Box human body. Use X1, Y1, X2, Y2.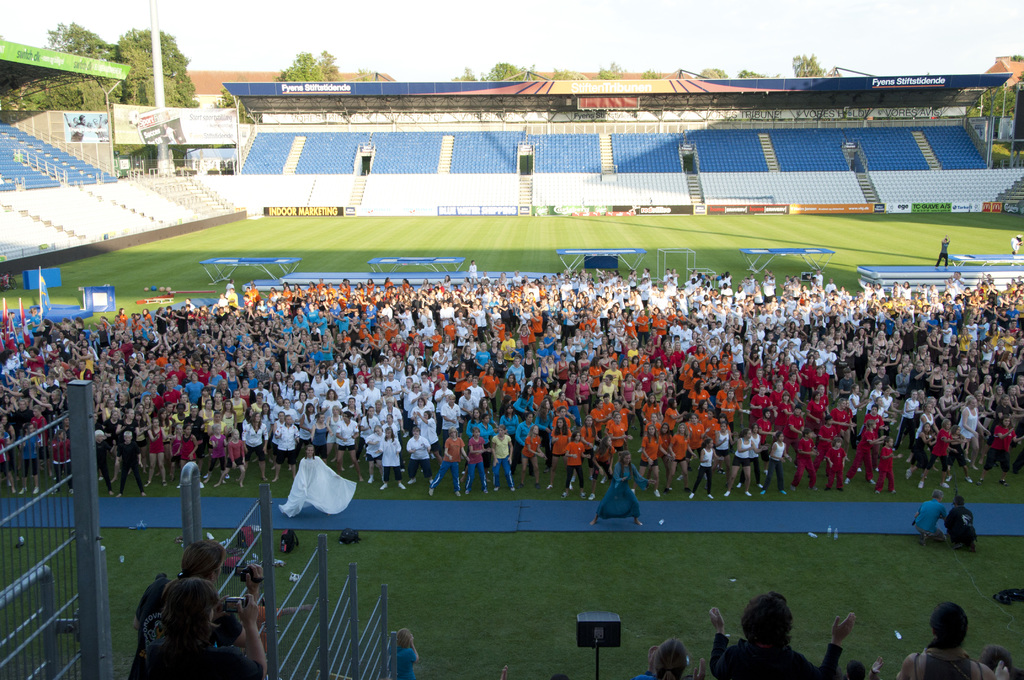
612, 396, 632, 424.
